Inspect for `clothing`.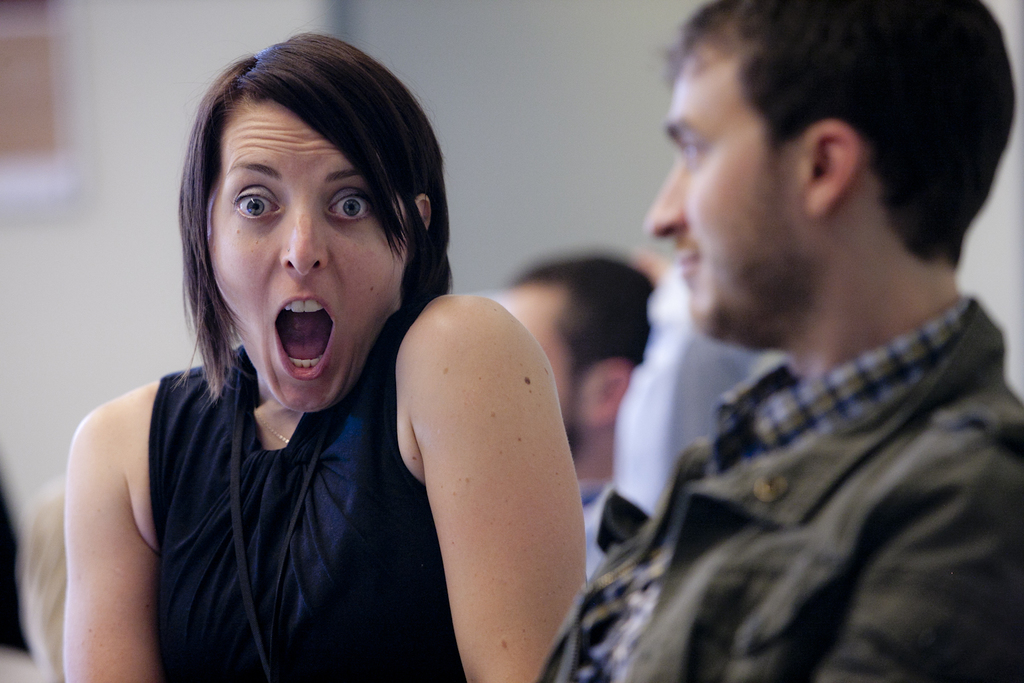
Inspection: pyautogui.locateOnScreen(535, 293, 1023, 682).
